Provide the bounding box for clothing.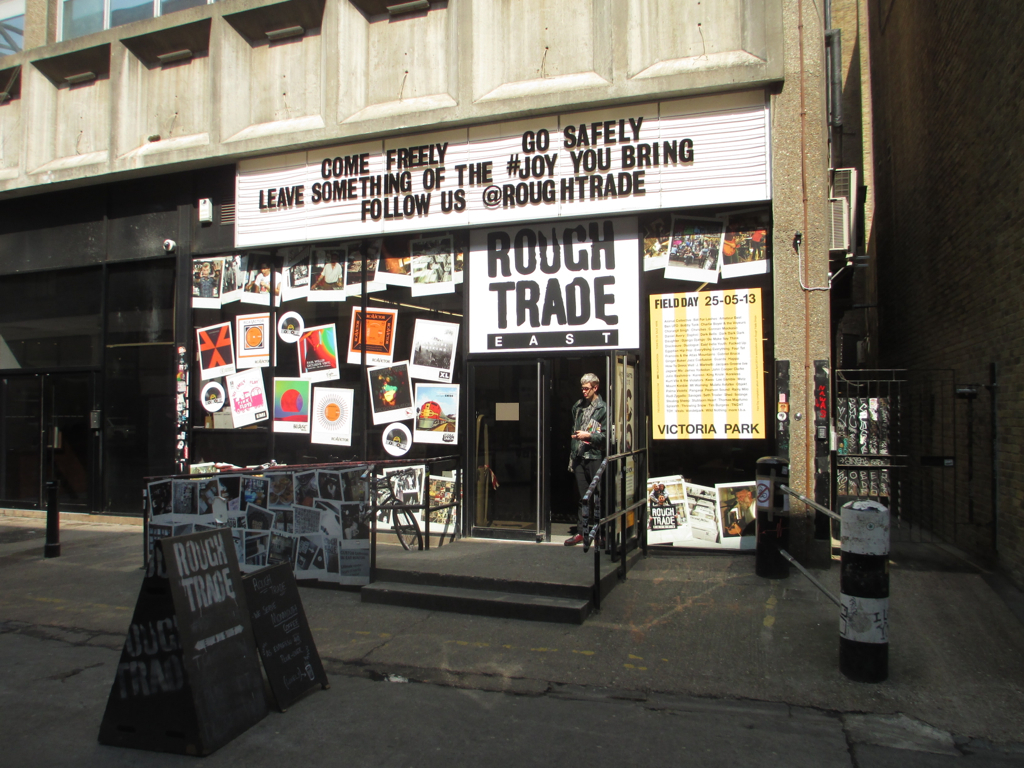
bbox=(649, 490, 669, 504).
